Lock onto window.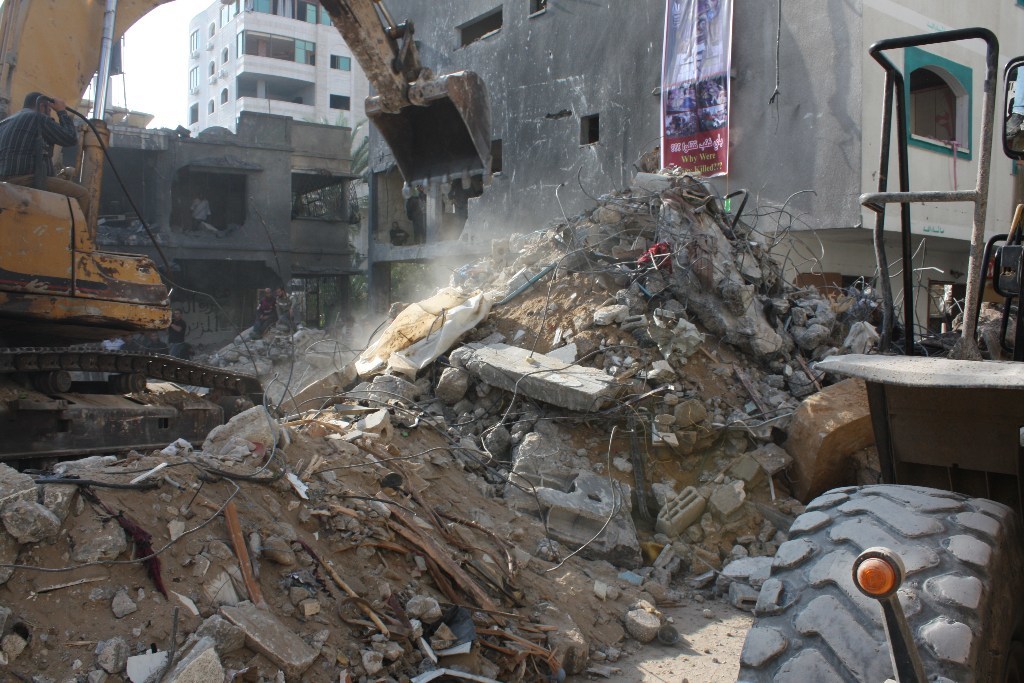
Locked: bbox(328, 95, 353, 112).
